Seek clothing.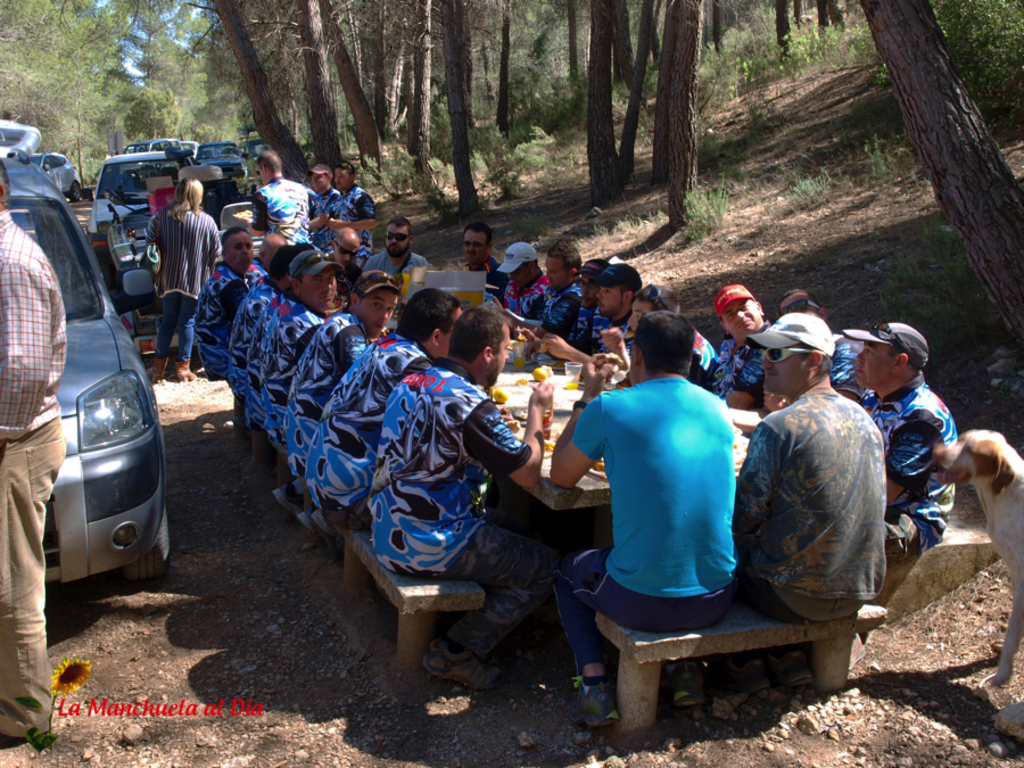
region(509, 278, 550, 324).
